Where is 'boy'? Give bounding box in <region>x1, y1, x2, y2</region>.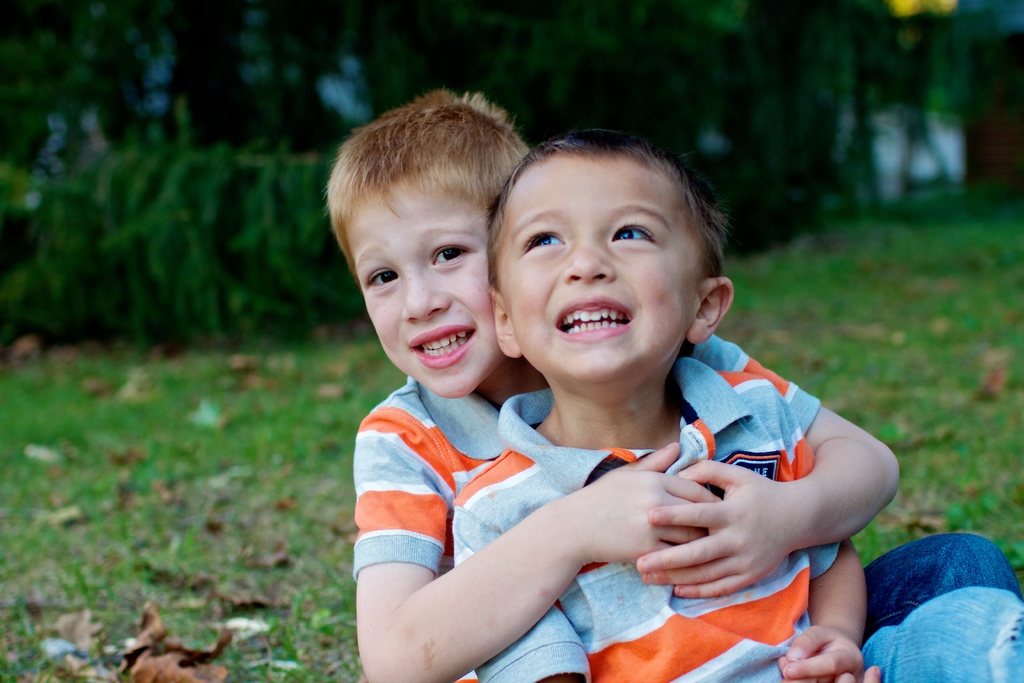
<region>454, 128, 1023, 682</region>.
